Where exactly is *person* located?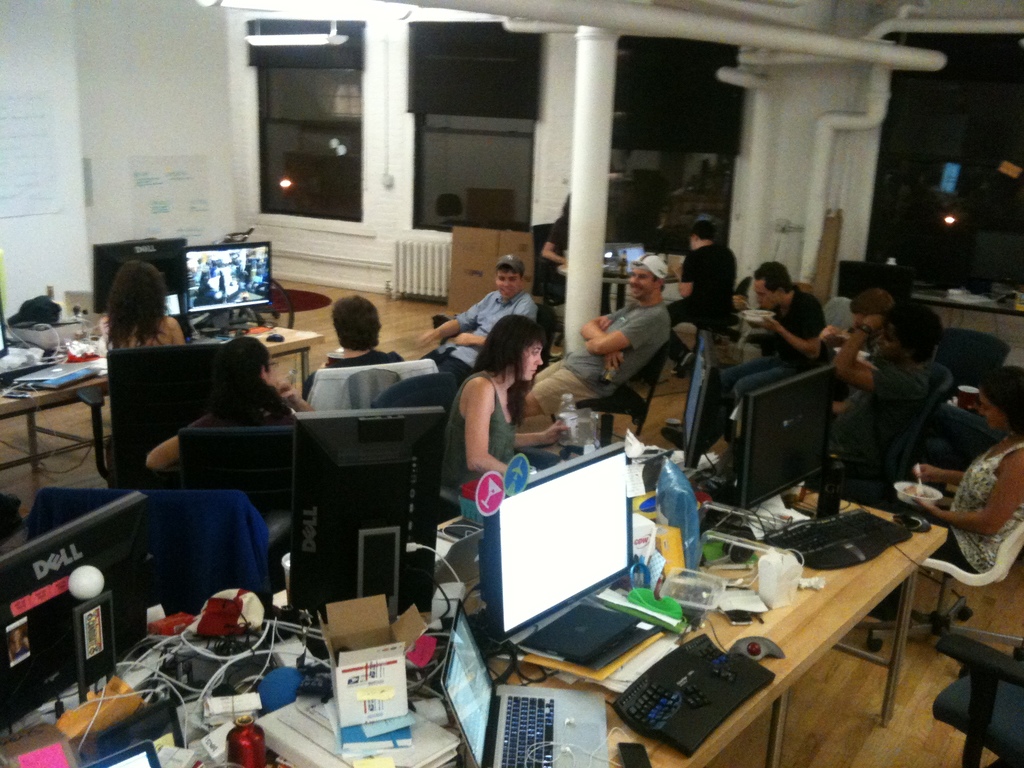
Its bounding box is region(298, 294, 404, 400).
